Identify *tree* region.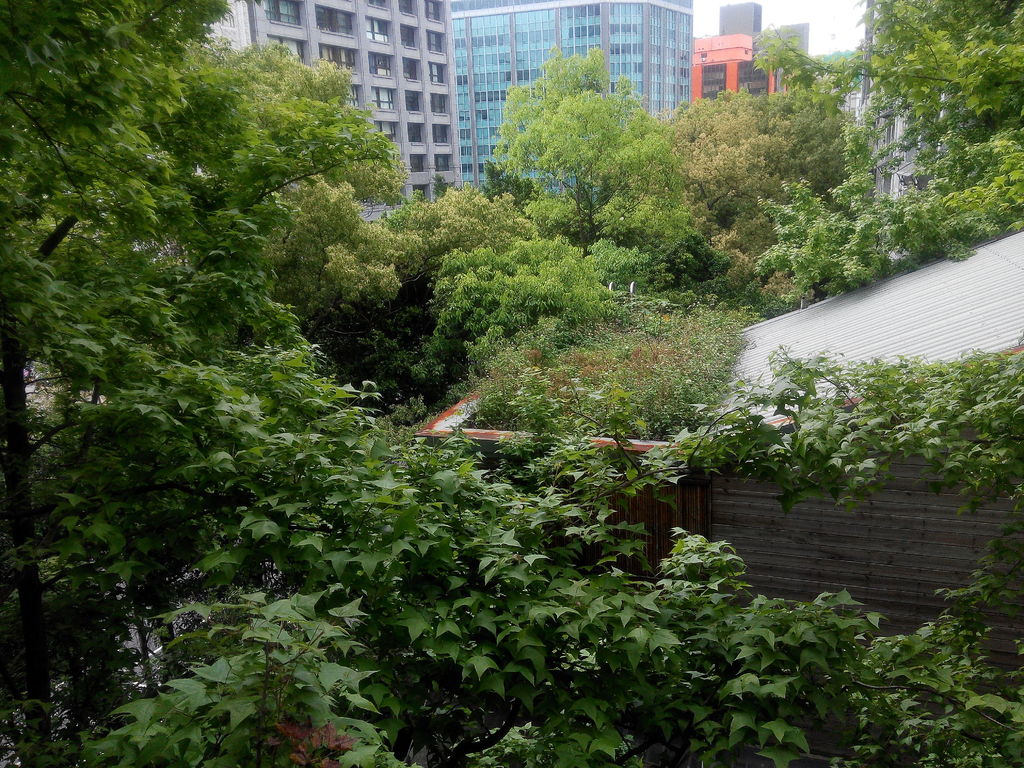
Region: Rect(745, 0, 1023, 228).
